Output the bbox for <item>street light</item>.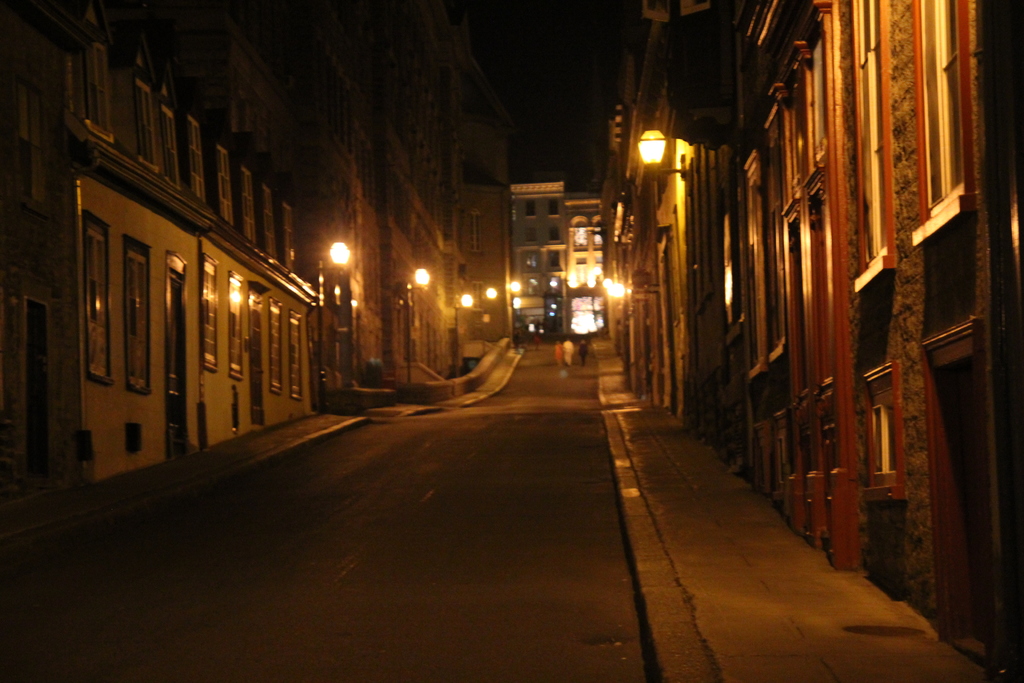
<box>453,294,476,378</box>.
